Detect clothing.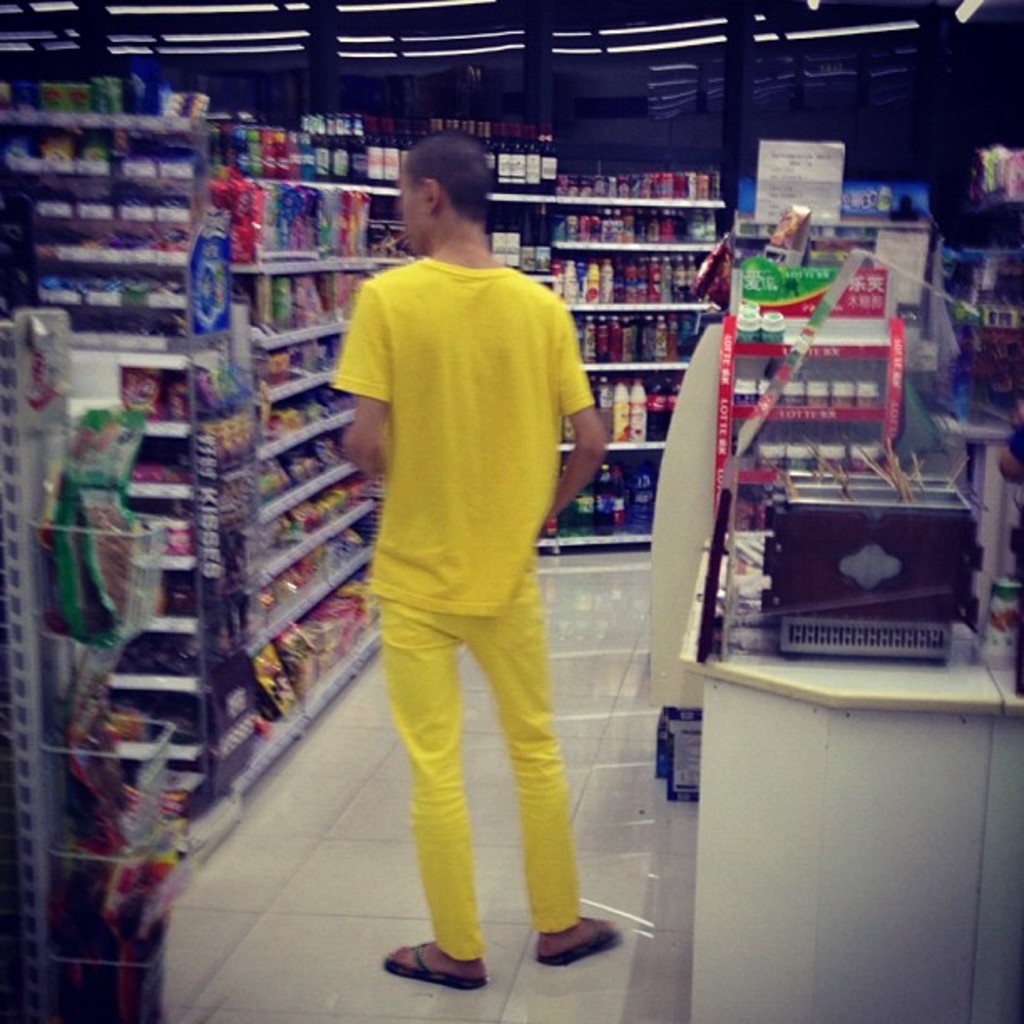
Detected at <region>313, 216, 621, 974</region>.
